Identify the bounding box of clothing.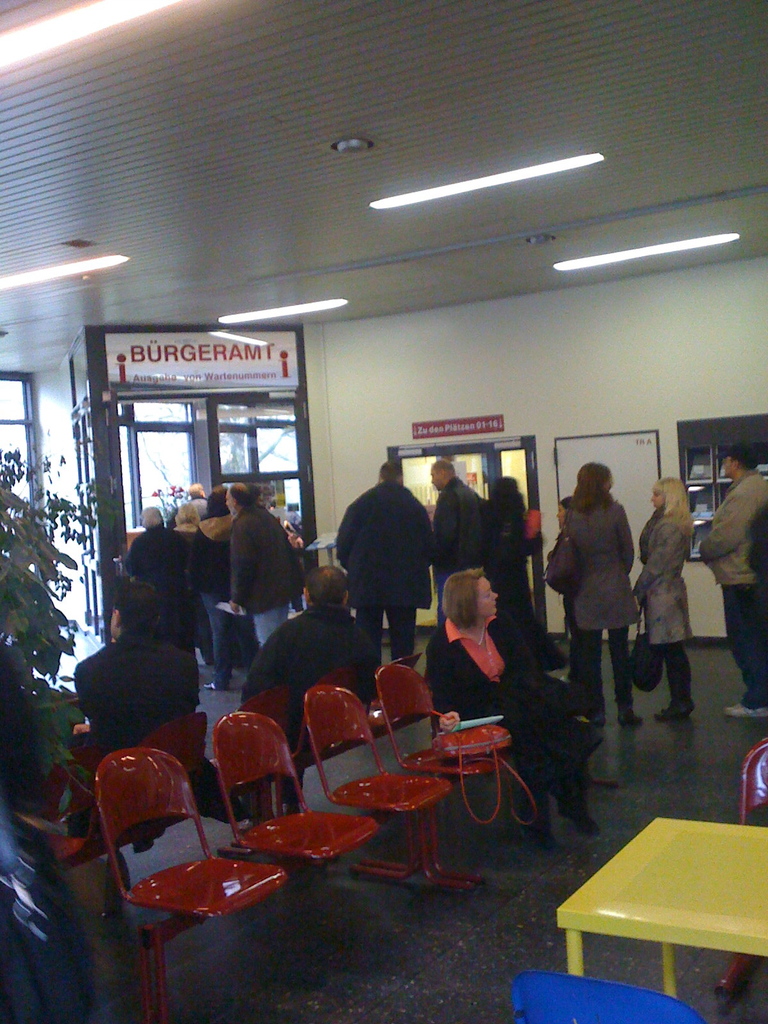
232/505/302/610.
